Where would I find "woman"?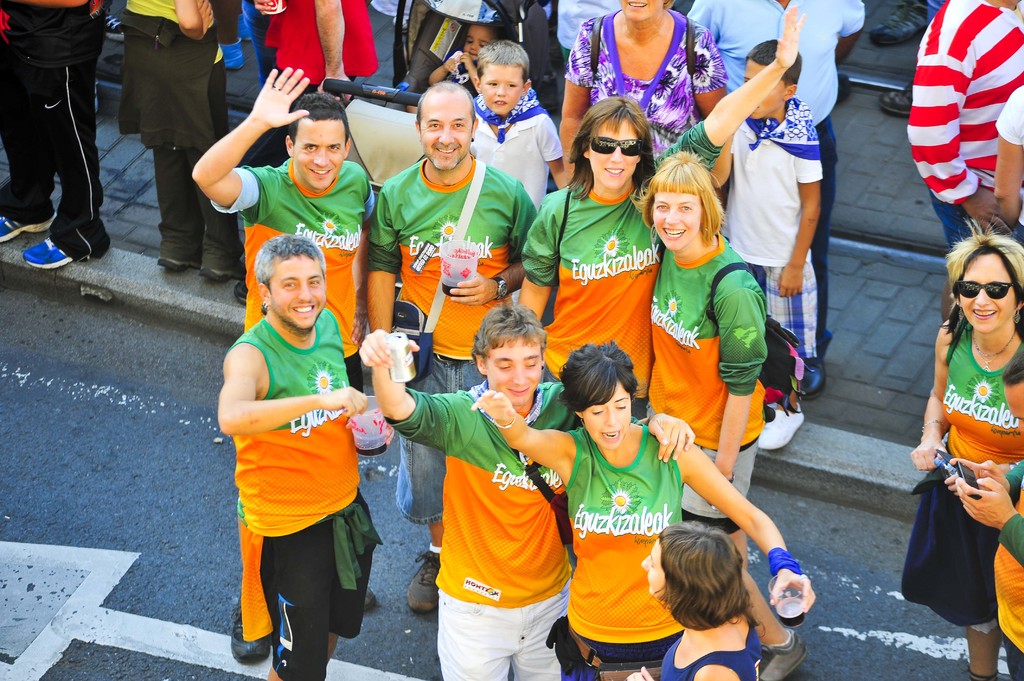
At x1=468 y1=339 x2=819 y2=680.
